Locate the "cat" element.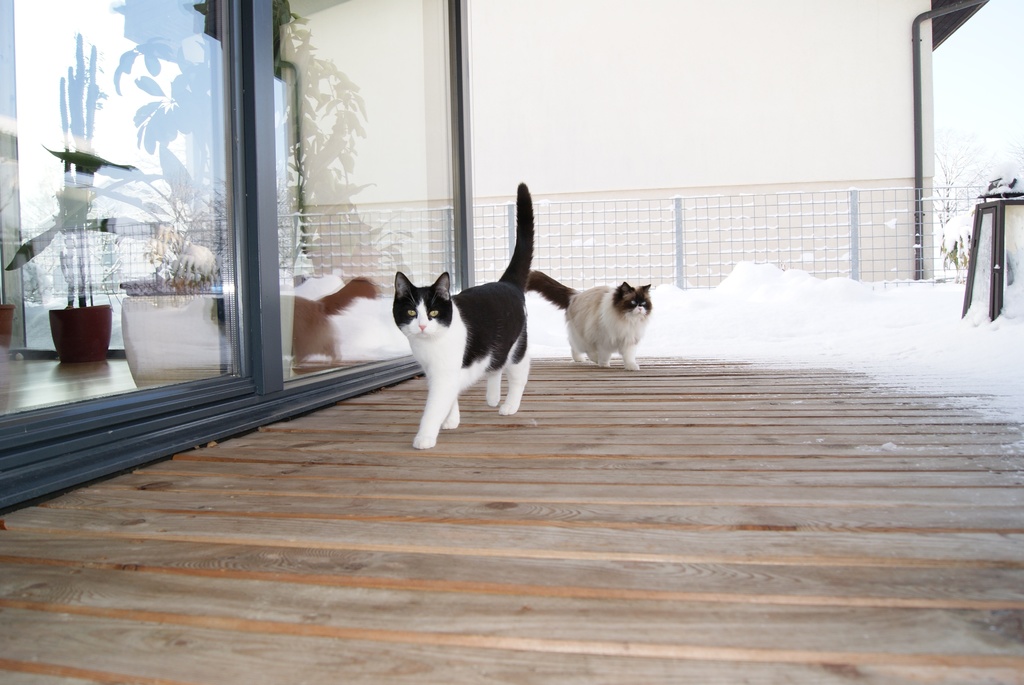
Element bbox: [x1=387, y1=184, x2=535, y2=447].
